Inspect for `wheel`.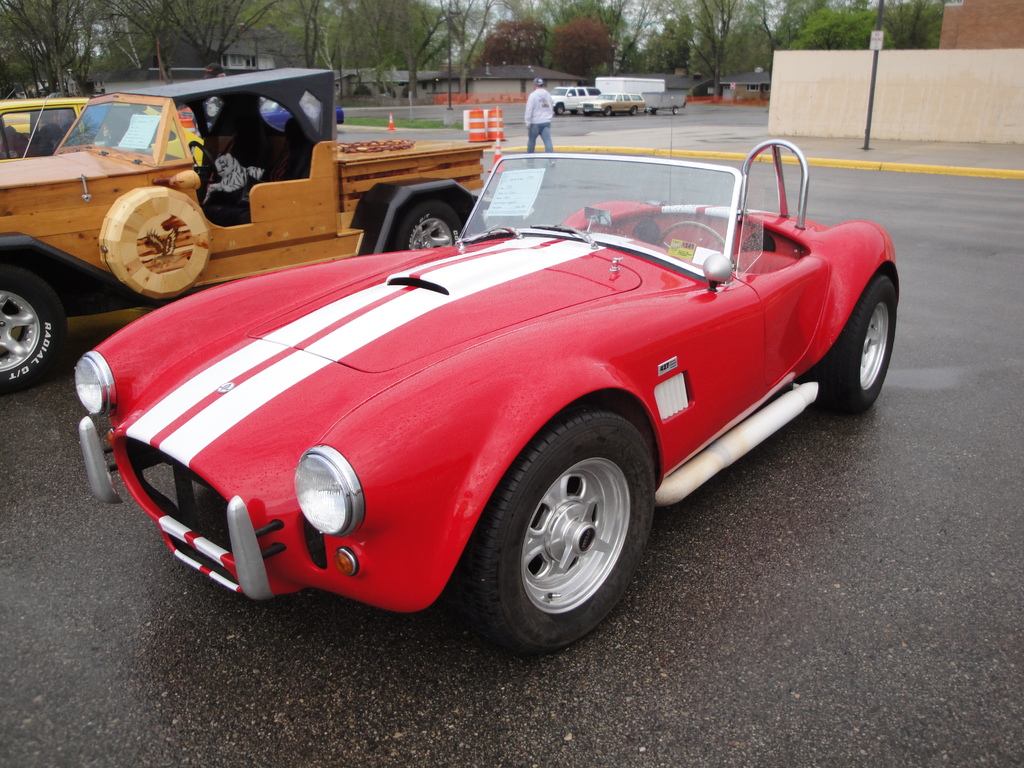
Inspection: [477,424,642,660].
